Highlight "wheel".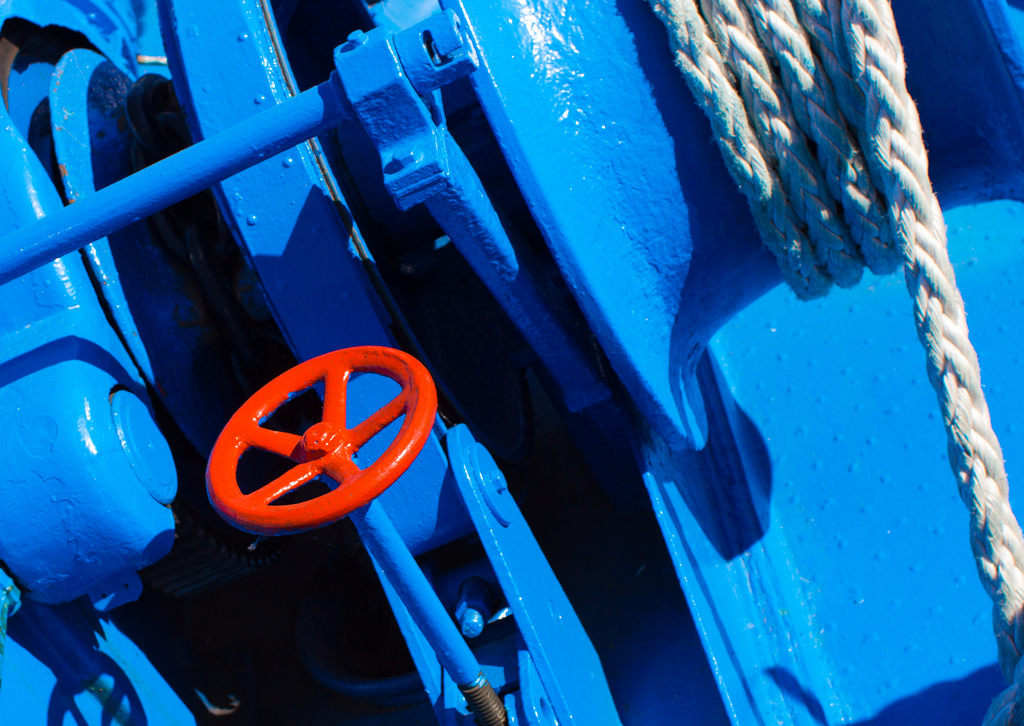
Highlighted region: pyautogui.locateOnScreen(193, 347, 435, 536).
